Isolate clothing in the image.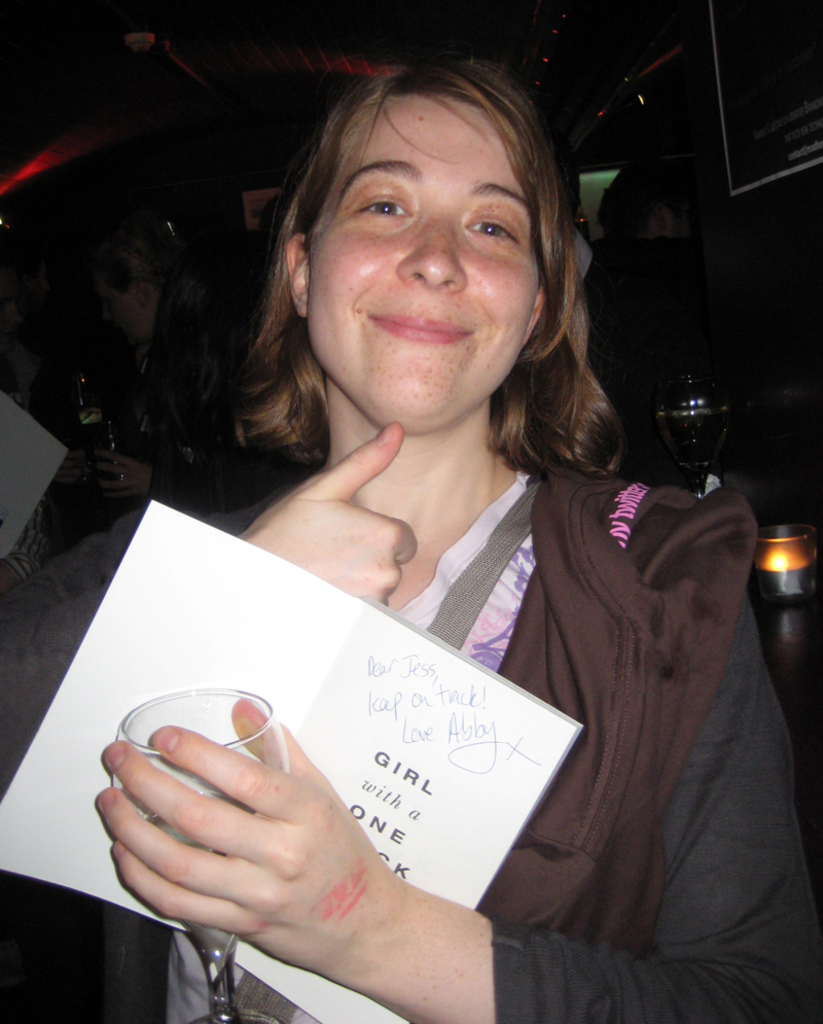
Isolated region: bbox=[0, 466, 821, 1023].
